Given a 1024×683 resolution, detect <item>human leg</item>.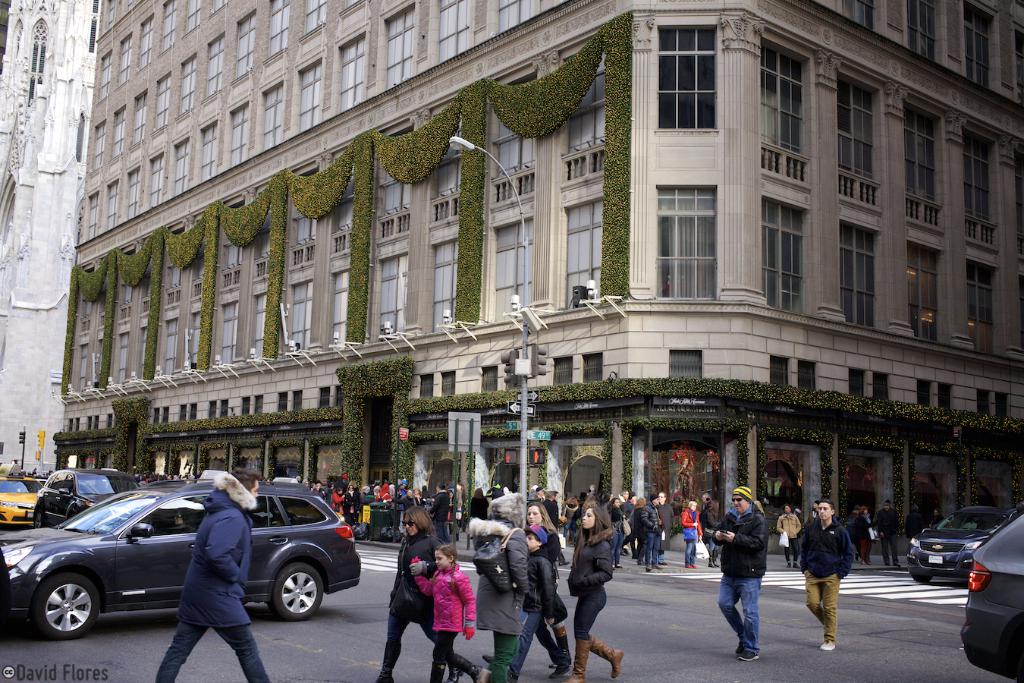
box(806, 574, 837, 653).
